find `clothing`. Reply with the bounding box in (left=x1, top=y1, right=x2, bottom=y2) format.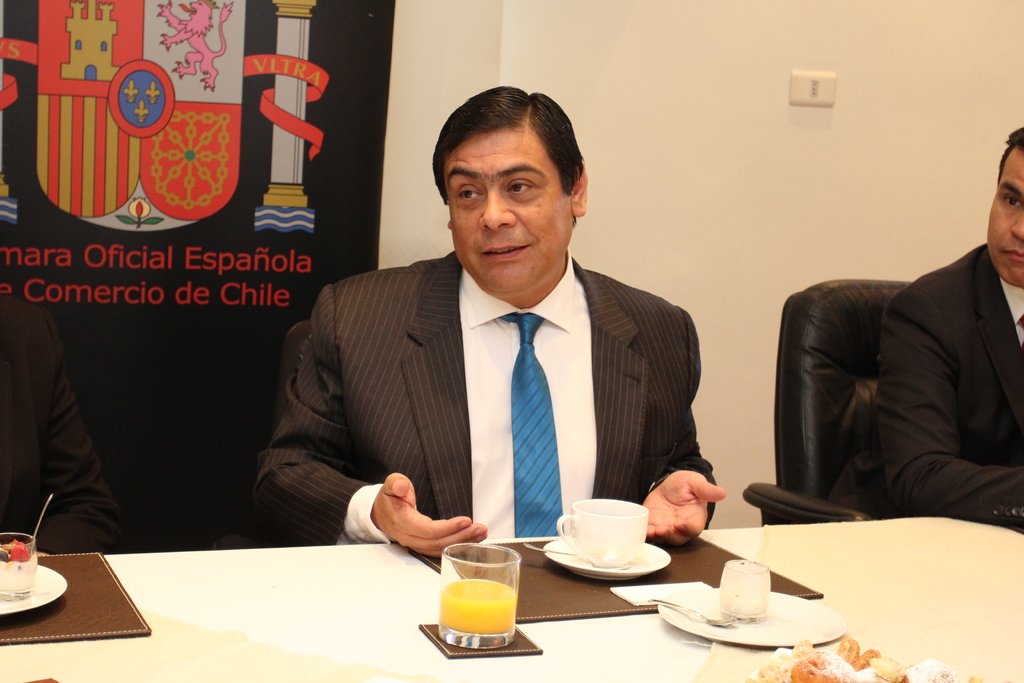
(left=0, top=292, right=125, bottom=562).
